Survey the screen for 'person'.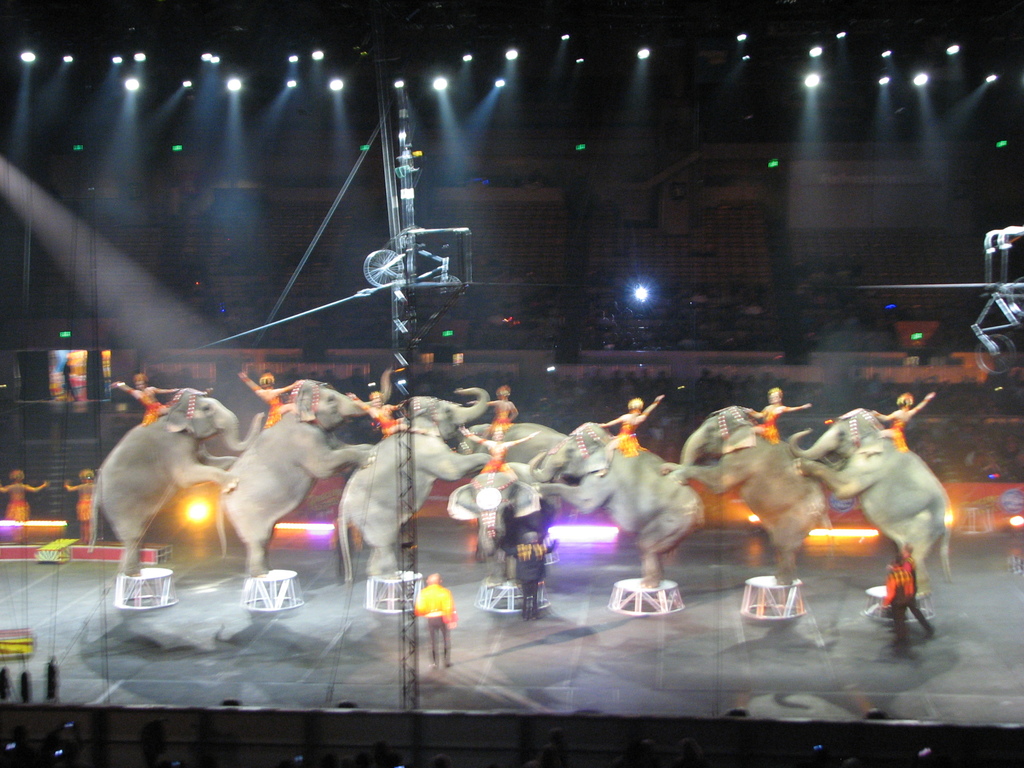
Survey found: x1=884 y1=550 x2=911 y2=647.
